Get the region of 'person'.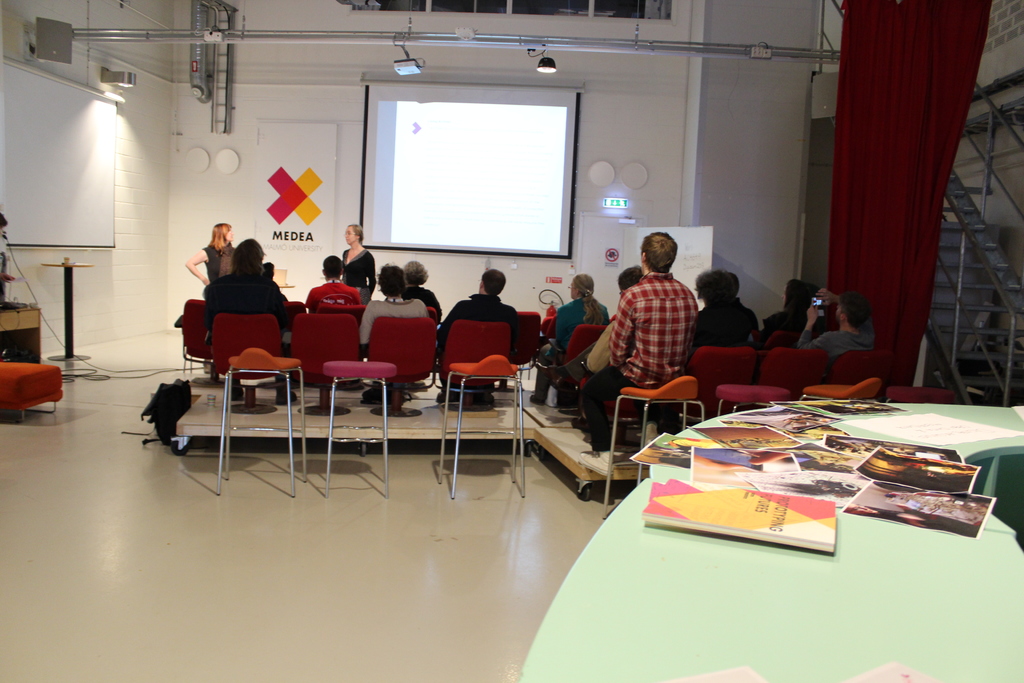
select_region(604, 226, 706, 422).
